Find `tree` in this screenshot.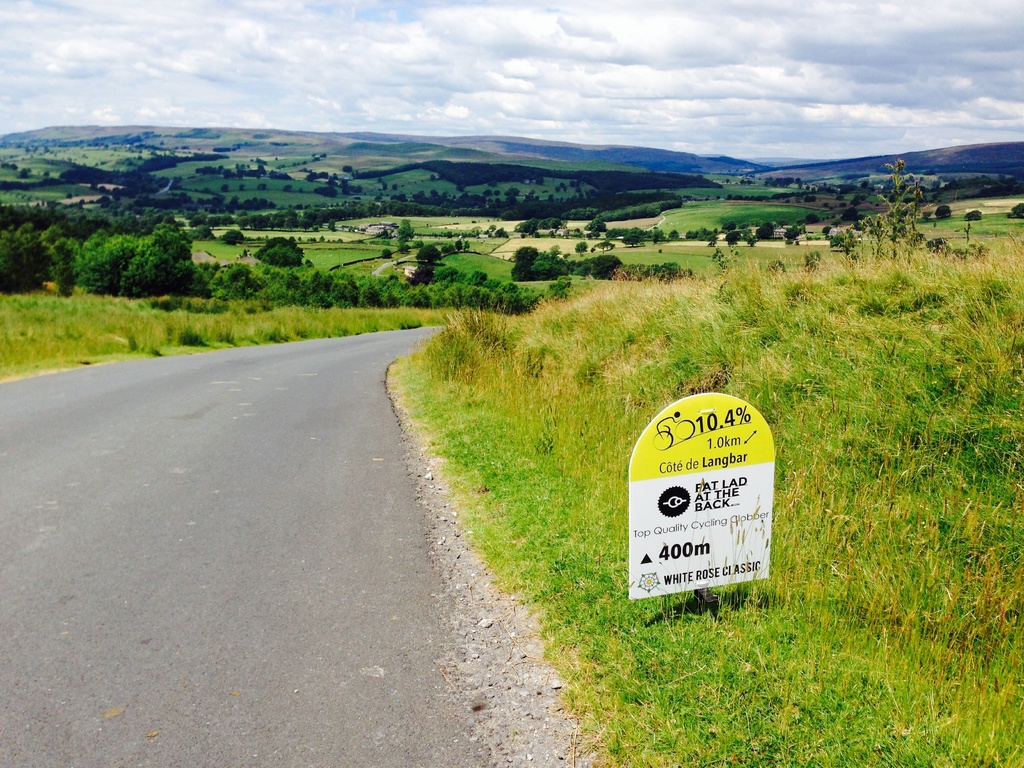
The bounding box for `tree` is (x1=828, y1=227, x2=853, y2=255).
